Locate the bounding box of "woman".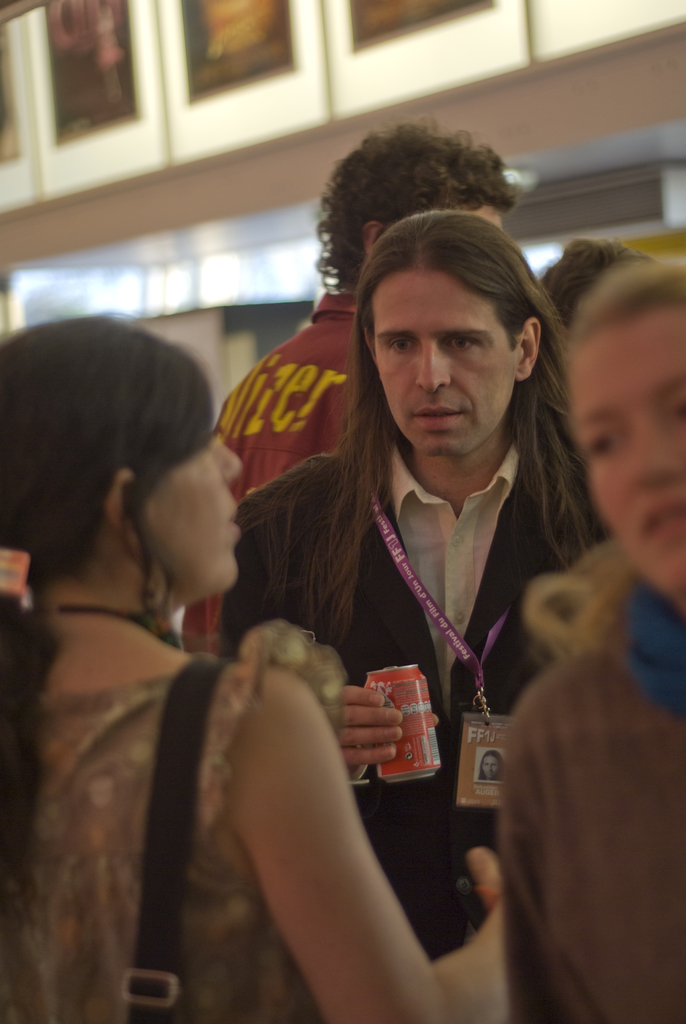
Bounding box: rect(0, 304, 503, 1023).
